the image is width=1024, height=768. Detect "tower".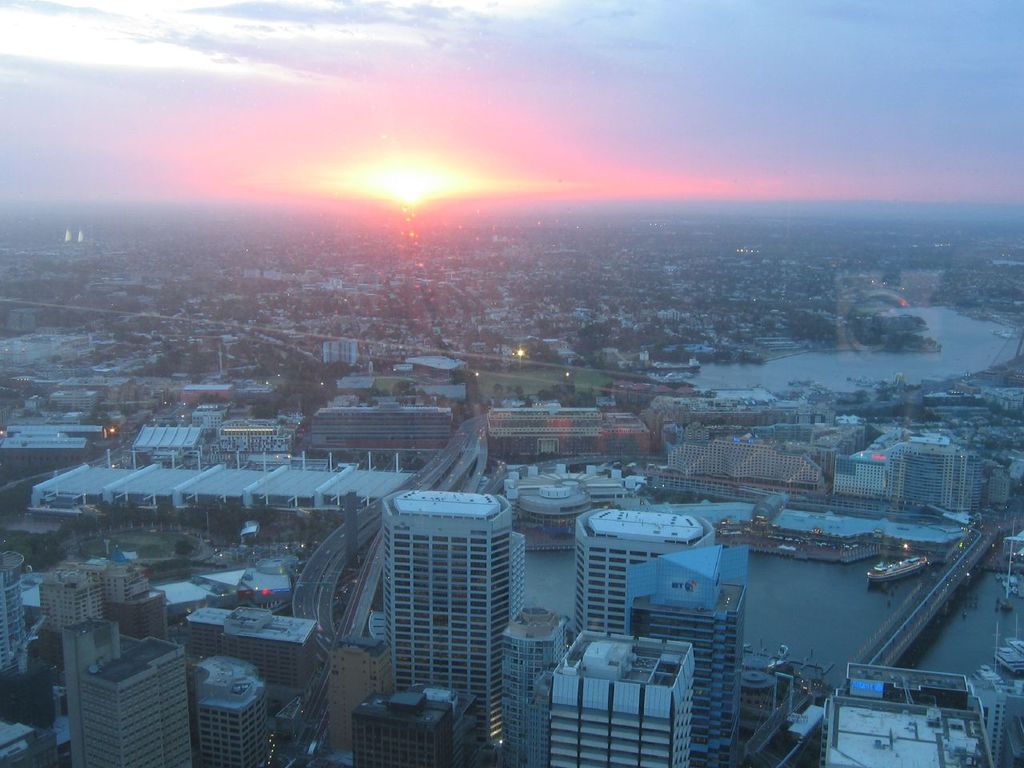
Detection: bbox(381, 490, 514, 767).
